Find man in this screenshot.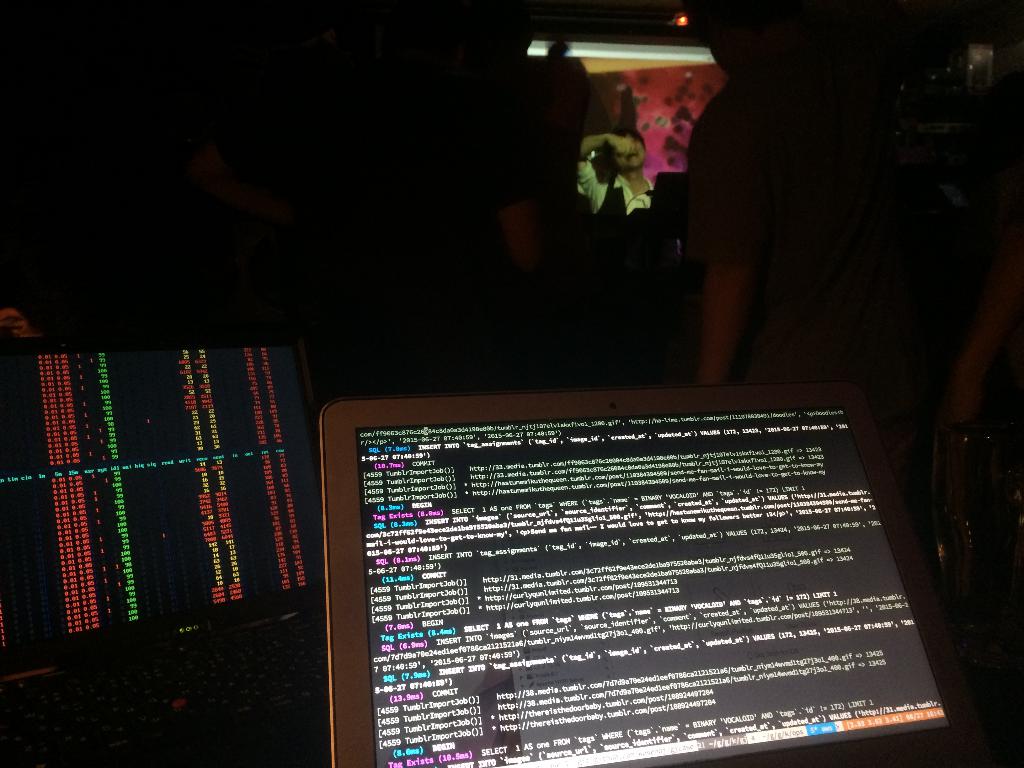
The bounding box for man is 573 124 647 219.
